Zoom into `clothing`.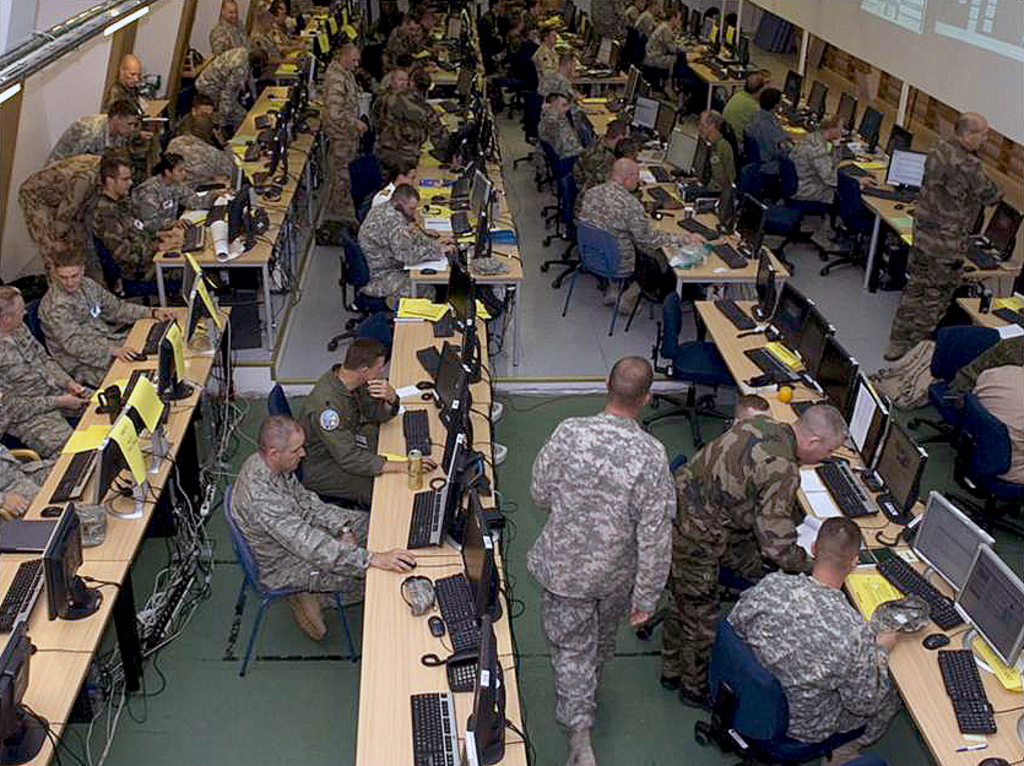
Zoom target: {"left": 657, "top": 414, "right": 818, "bottom": 690}.
